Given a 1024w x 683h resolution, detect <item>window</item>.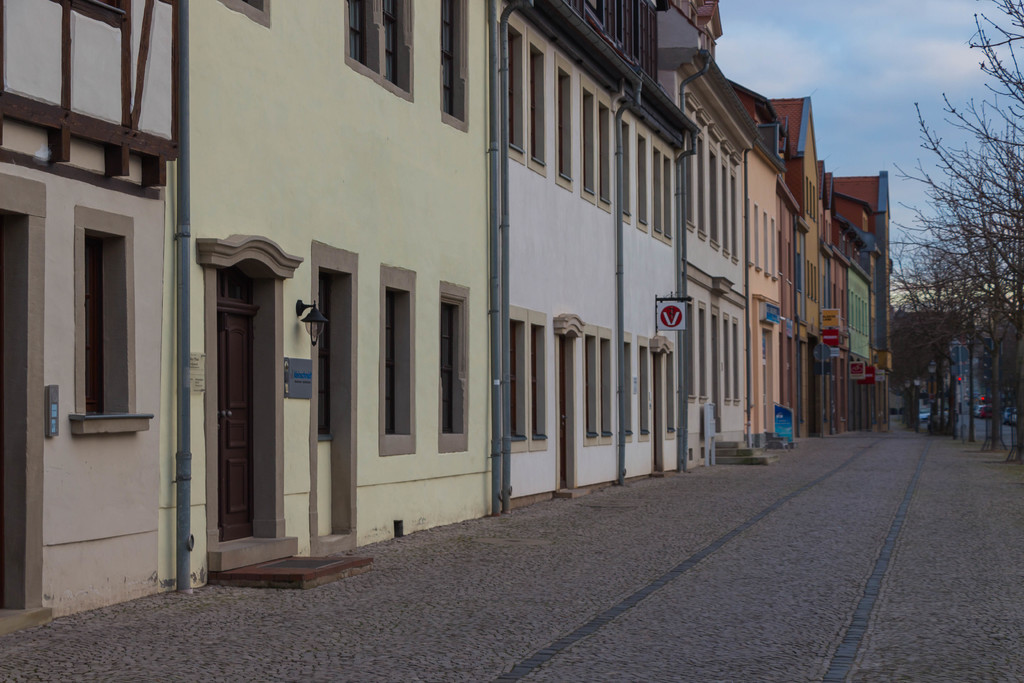
l=80, t=231, r=140, b=418.
